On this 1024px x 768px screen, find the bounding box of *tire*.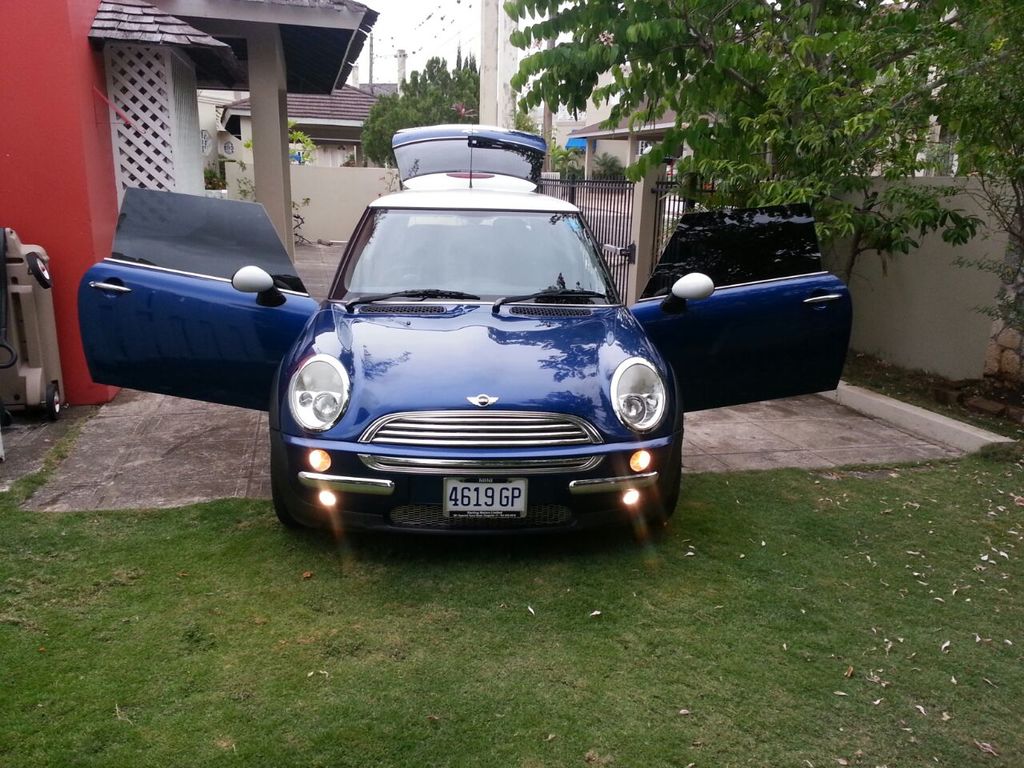
Bounding box: 270:448:330:538.
